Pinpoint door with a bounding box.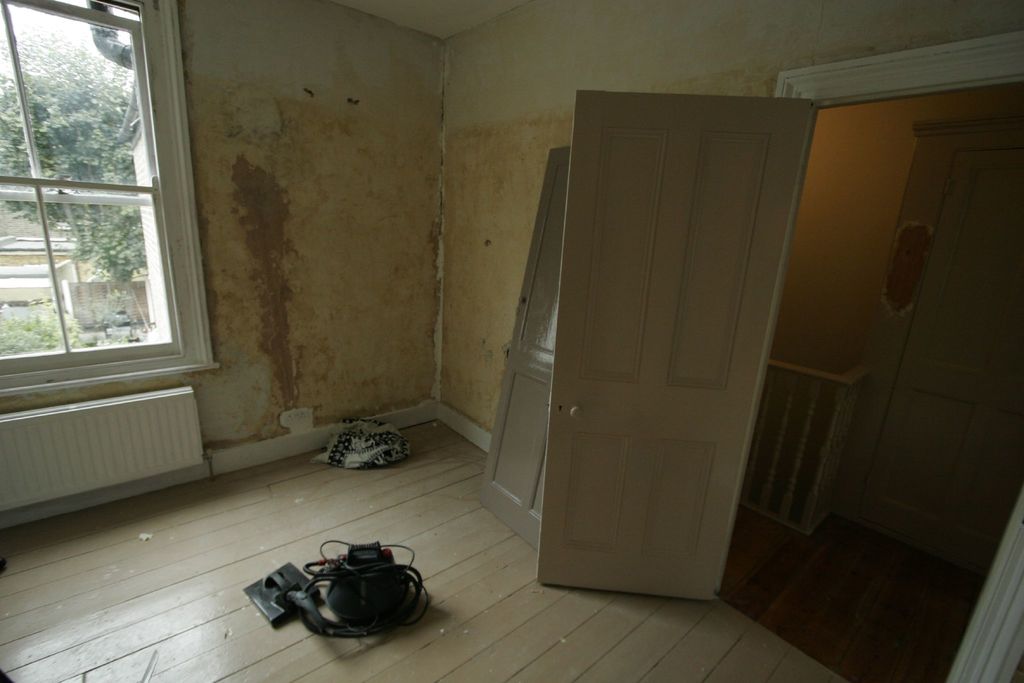
left=523, top=104, right=788, bottom=668.
